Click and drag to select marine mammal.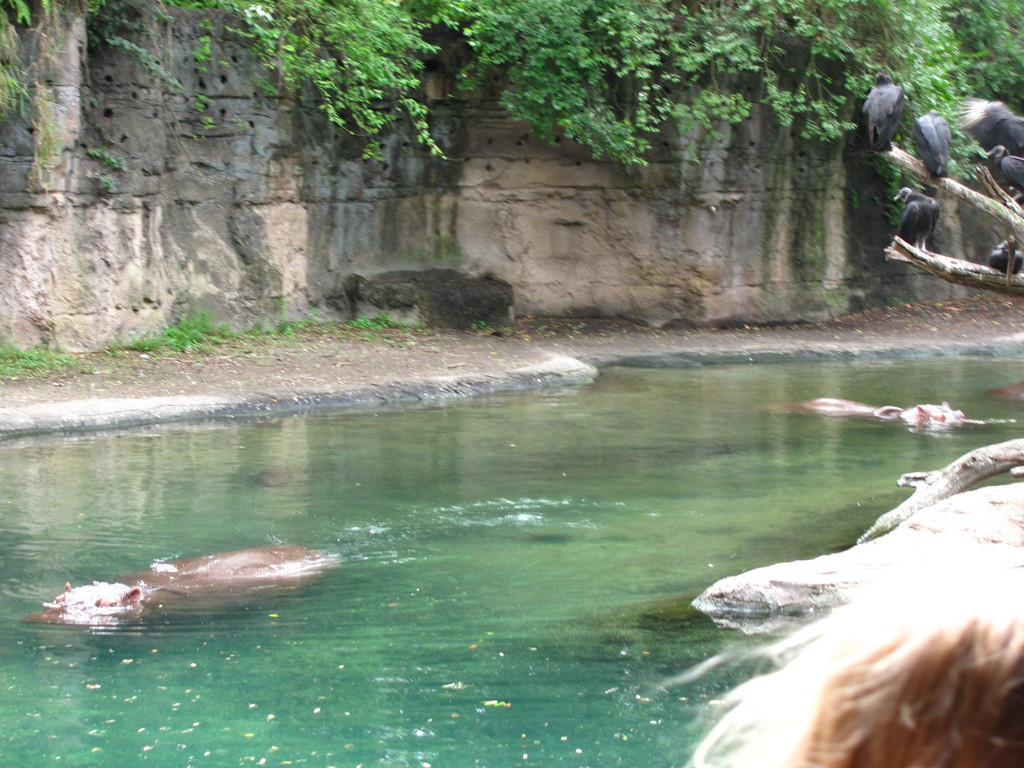
Selection: <region>29, 544, 324, 637</region>.
